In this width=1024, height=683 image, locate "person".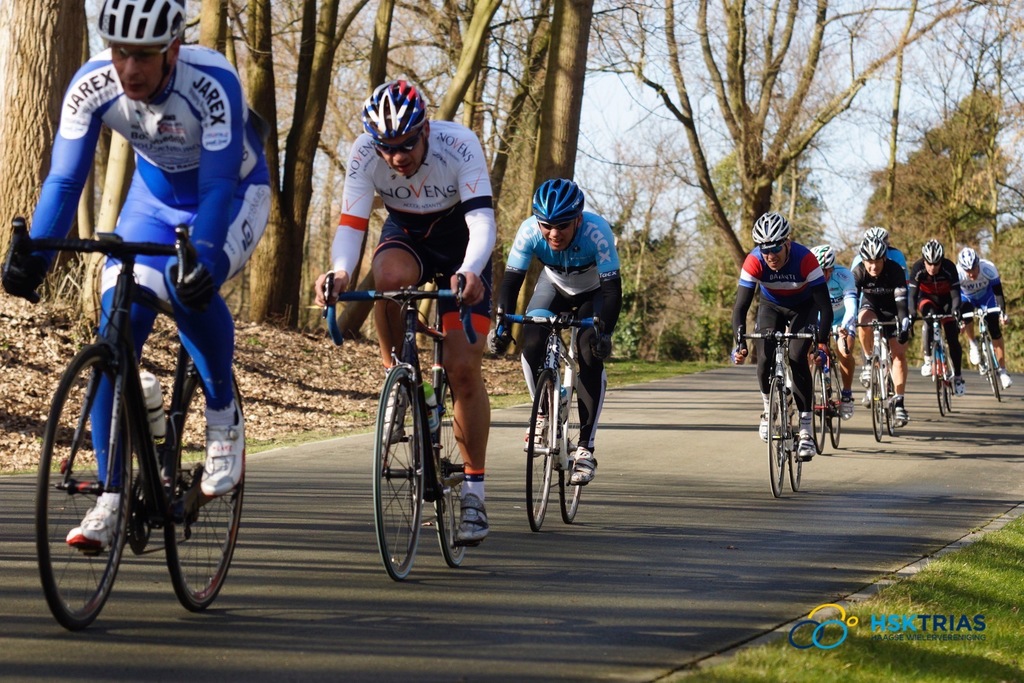
Bounding box: x1=730, y1=212, x2=820, y2=483.
